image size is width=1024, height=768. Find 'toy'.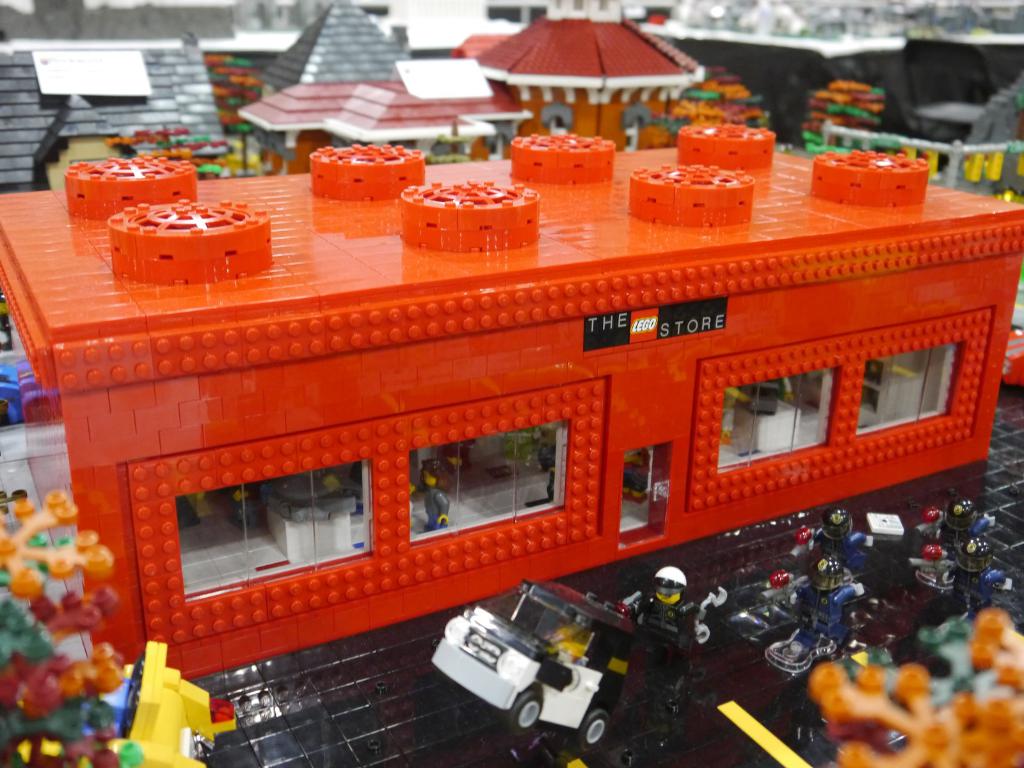
(left=797, top=69, right=897, bottom=143).
